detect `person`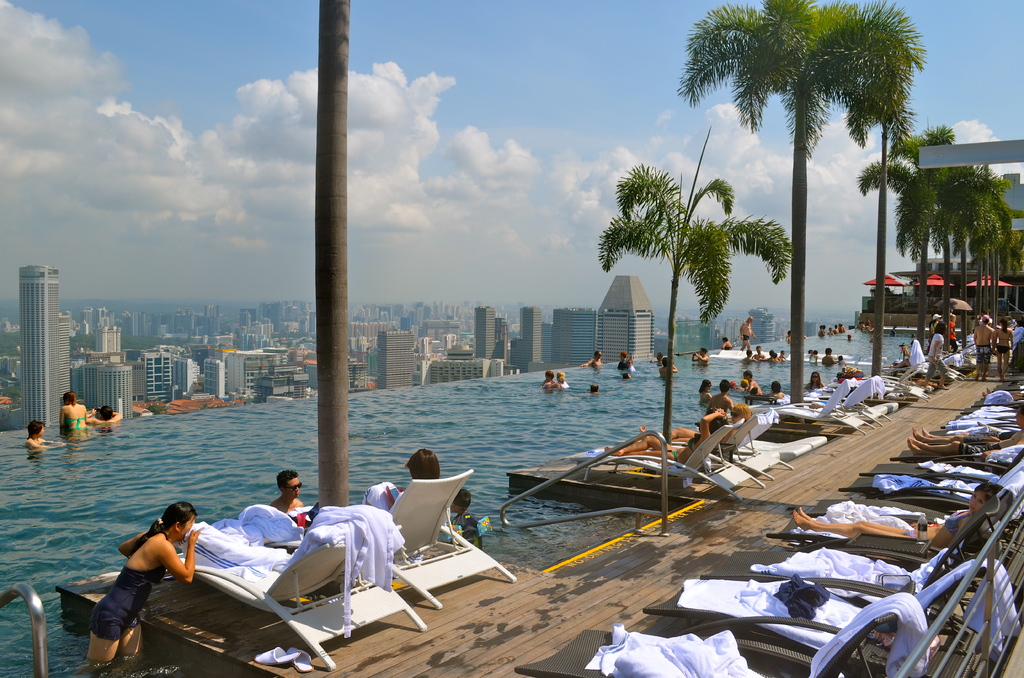
270 474 307 528
